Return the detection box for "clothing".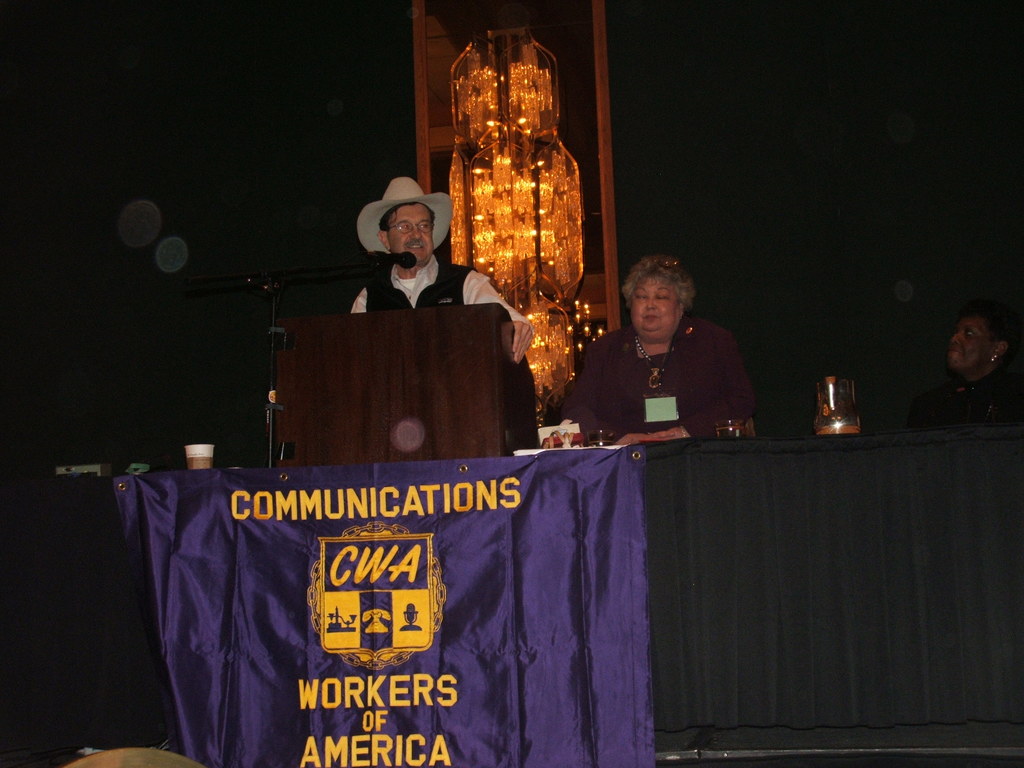
box=[580, 284, 764, 440].
